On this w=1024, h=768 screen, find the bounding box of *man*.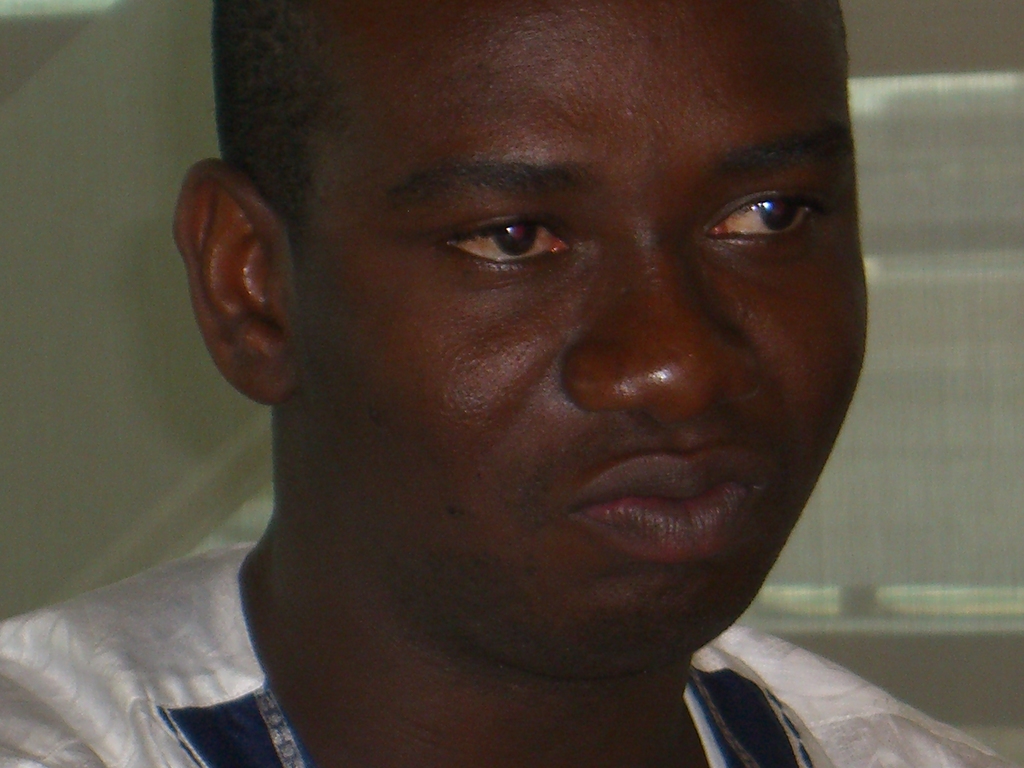
Bounding box: 35 9 1002 767.
